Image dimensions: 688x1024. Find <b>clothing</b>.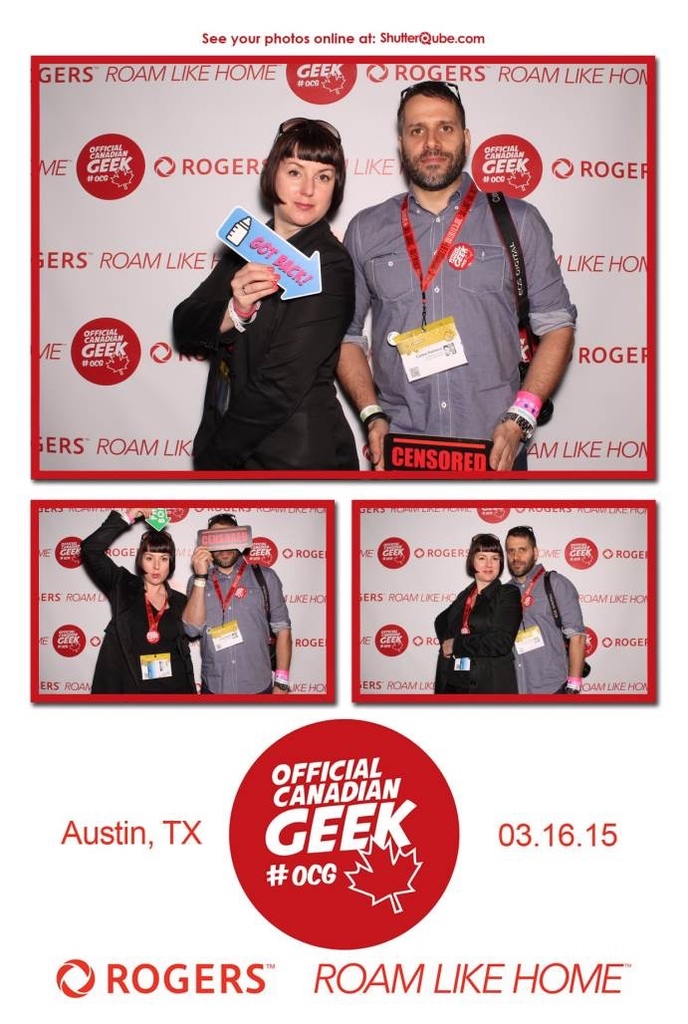
[x1=433, y1=583, x2=528, y2=691].
